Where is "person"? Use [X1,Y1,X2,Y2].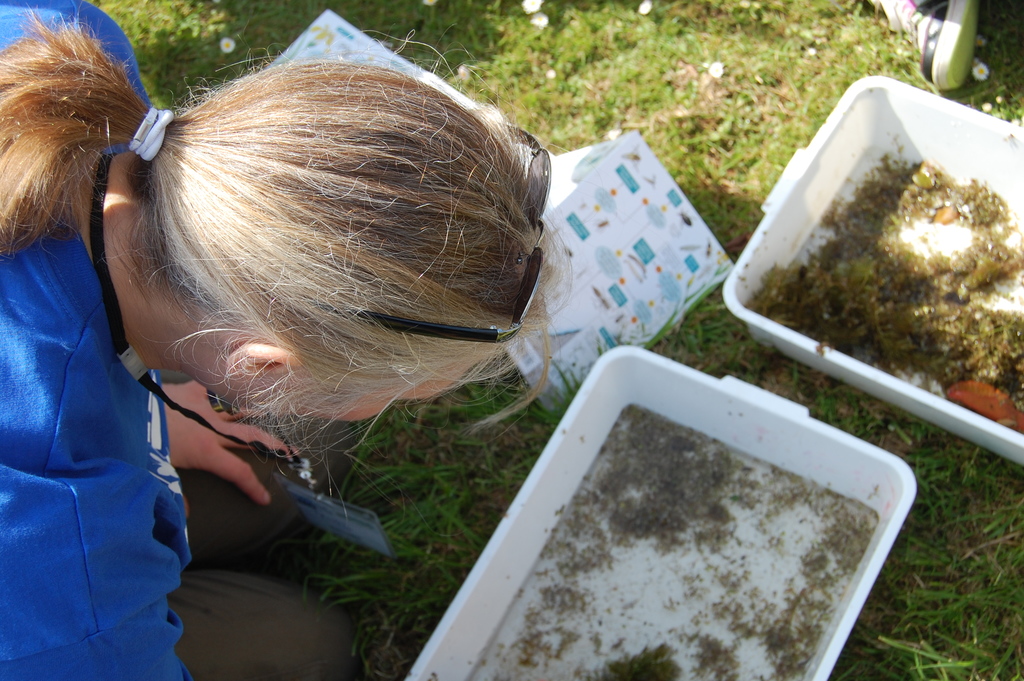
[0,3,618,648].
